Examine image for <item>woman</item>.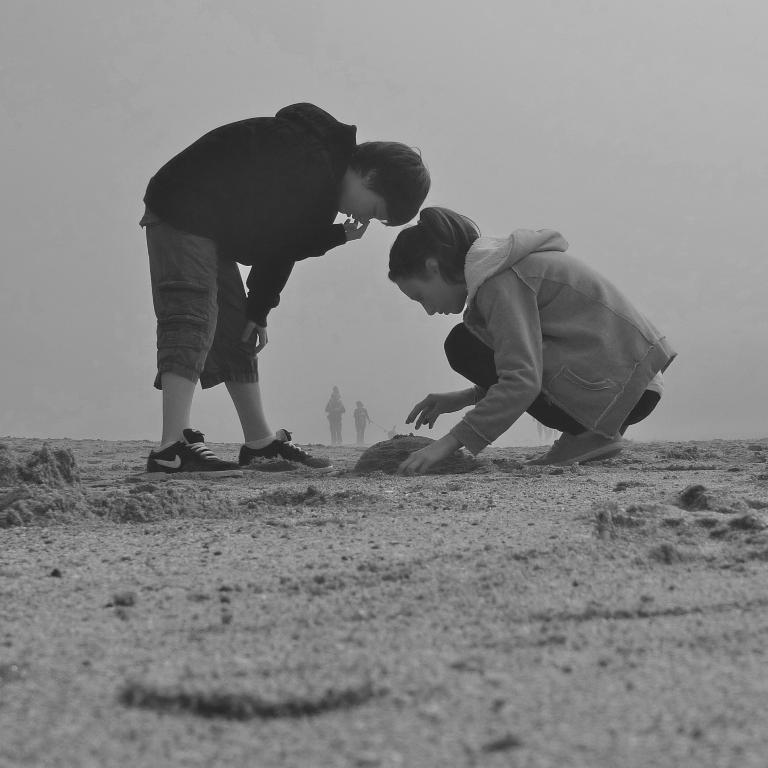
Examination result: bbox=(373, 178, 648, 489).
